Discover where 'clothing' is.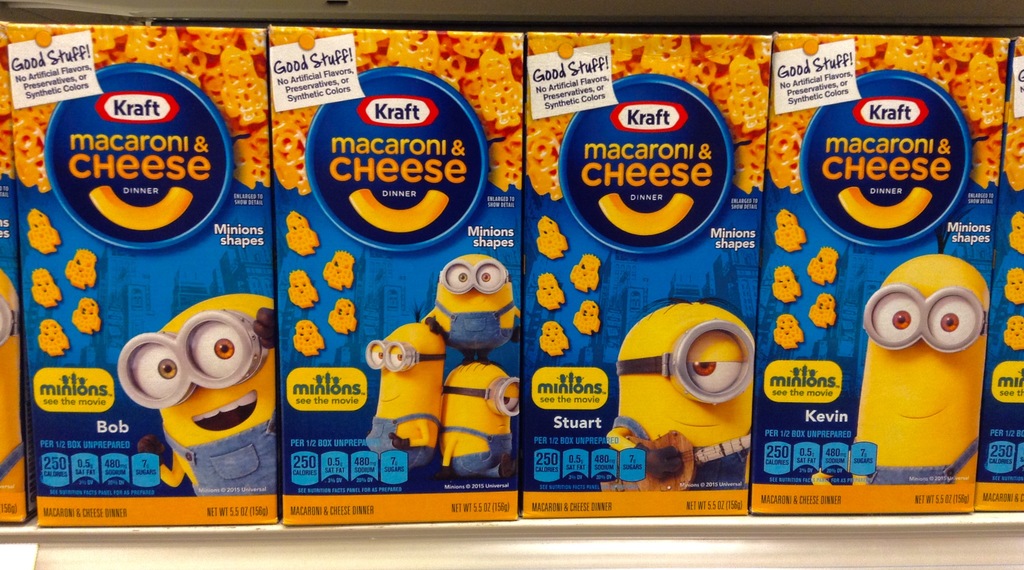
Discovered at rect(157, 417, 282, 515).
